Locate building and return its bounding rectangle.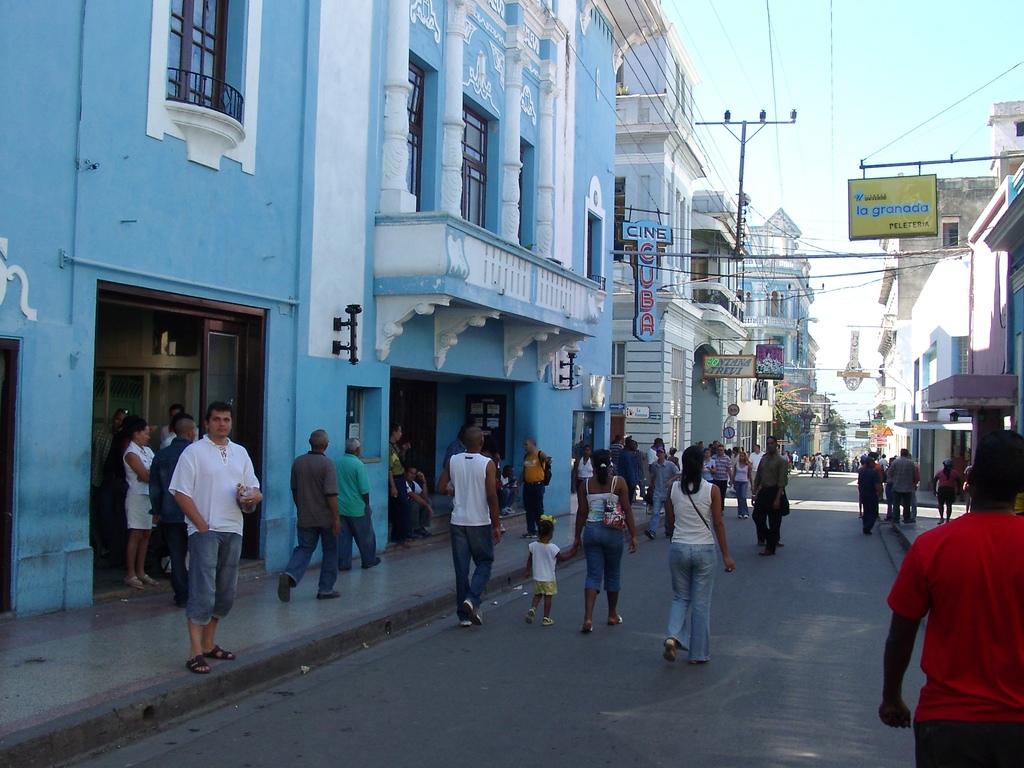
crop(729, 207, 840, 479).
